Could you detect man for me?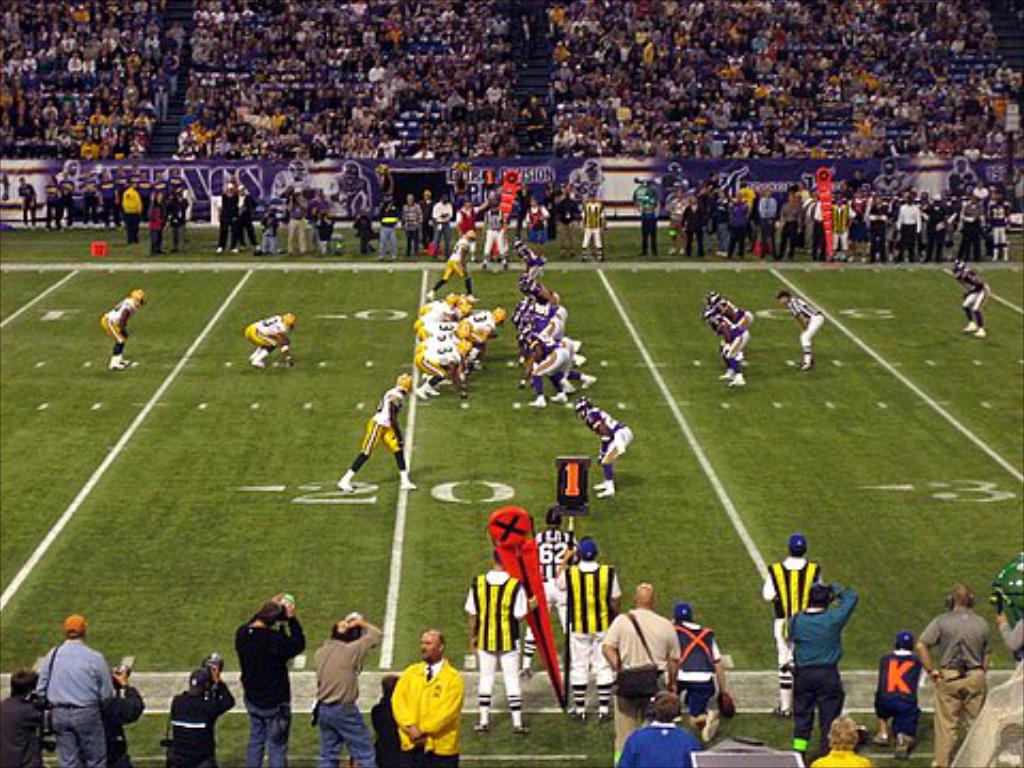
Detection result: [x1=105, y1=670, x2=151, y2=766].
